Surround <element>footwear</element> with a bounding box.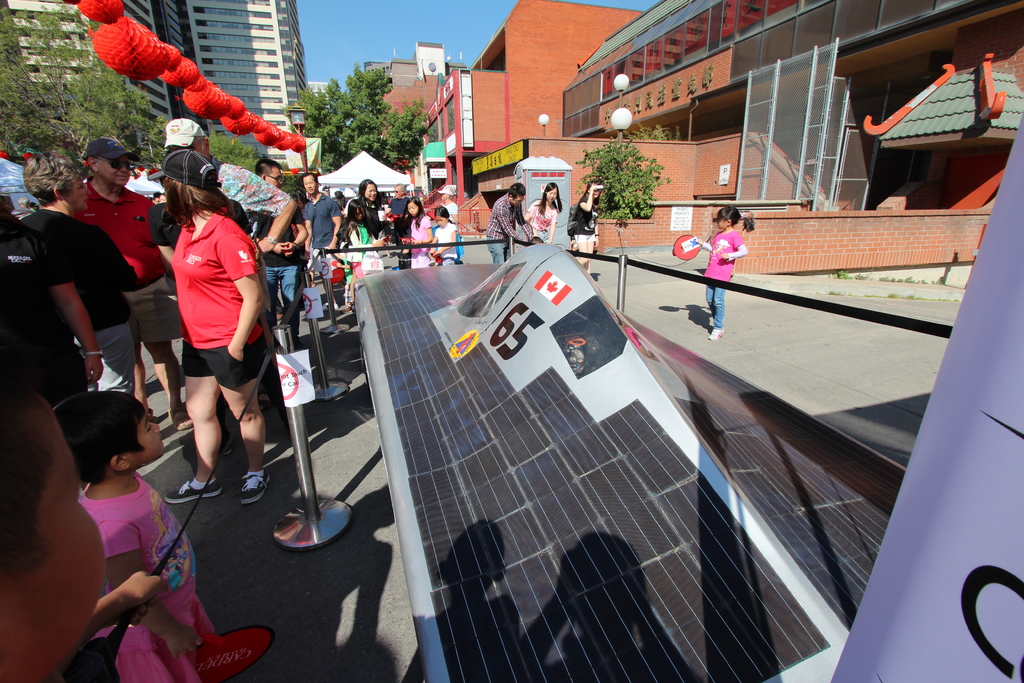
rect(712, 324, 727, 336).
